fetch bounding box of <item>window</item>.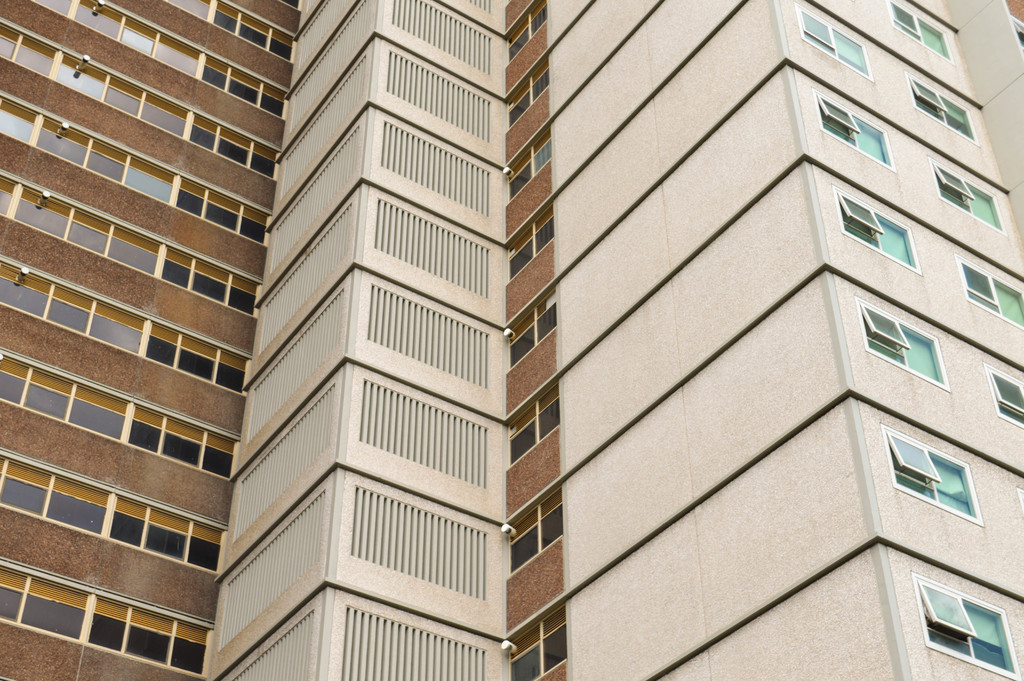
Bbox: bbox=(509, 487, 563, 582).
